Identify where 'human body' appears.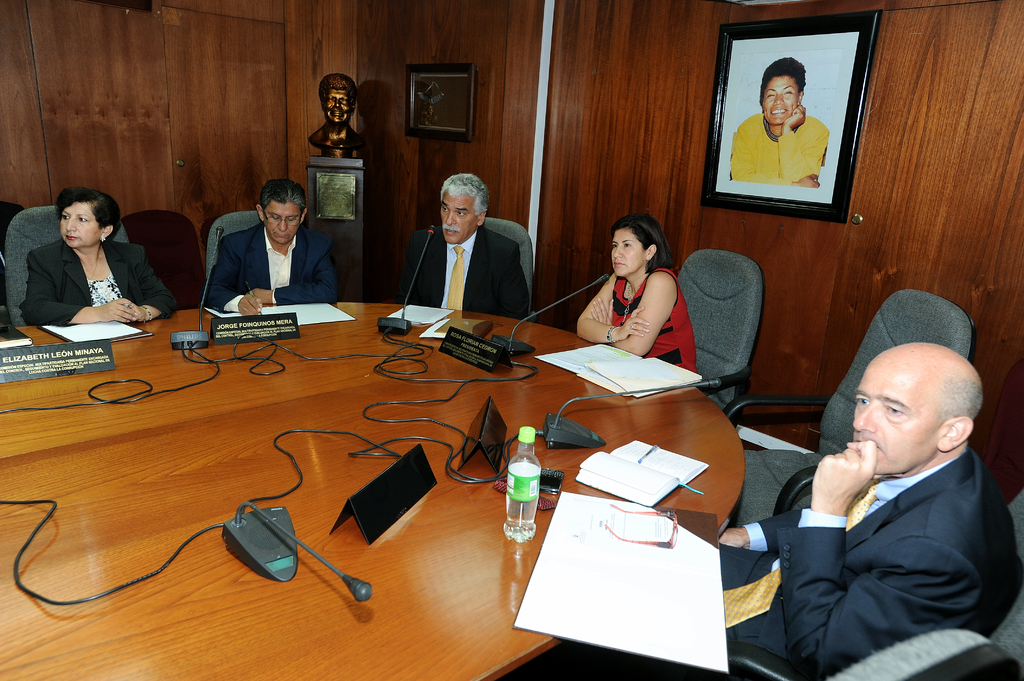
Appears at crop(310, 122, 362, 159).
